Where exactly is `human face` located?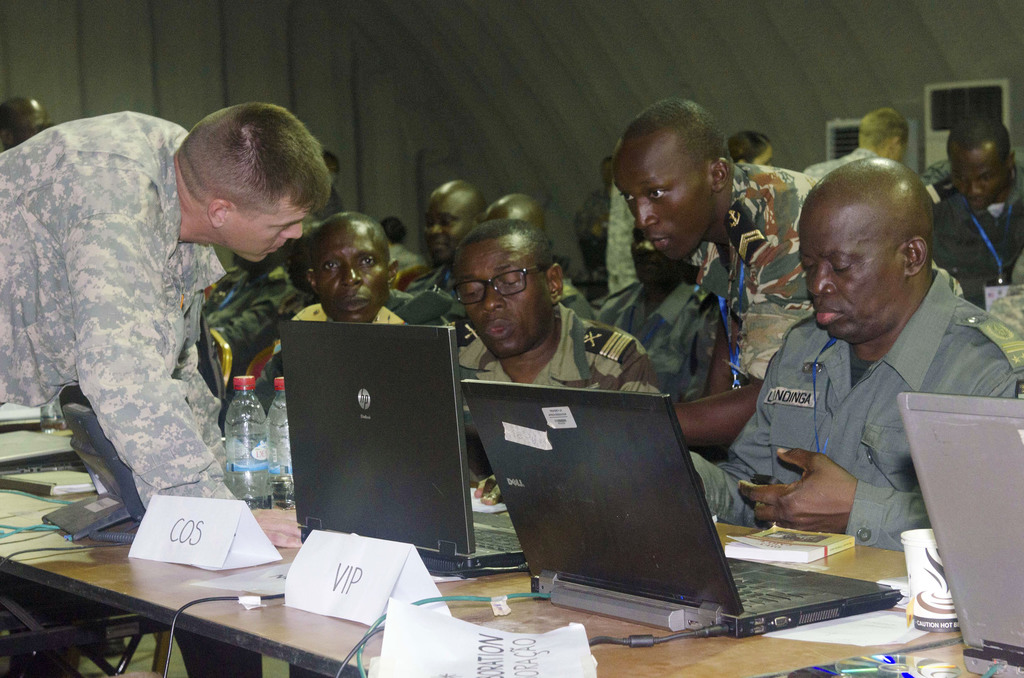
Its bounding box is rect(948, 145, 1005, 202).
